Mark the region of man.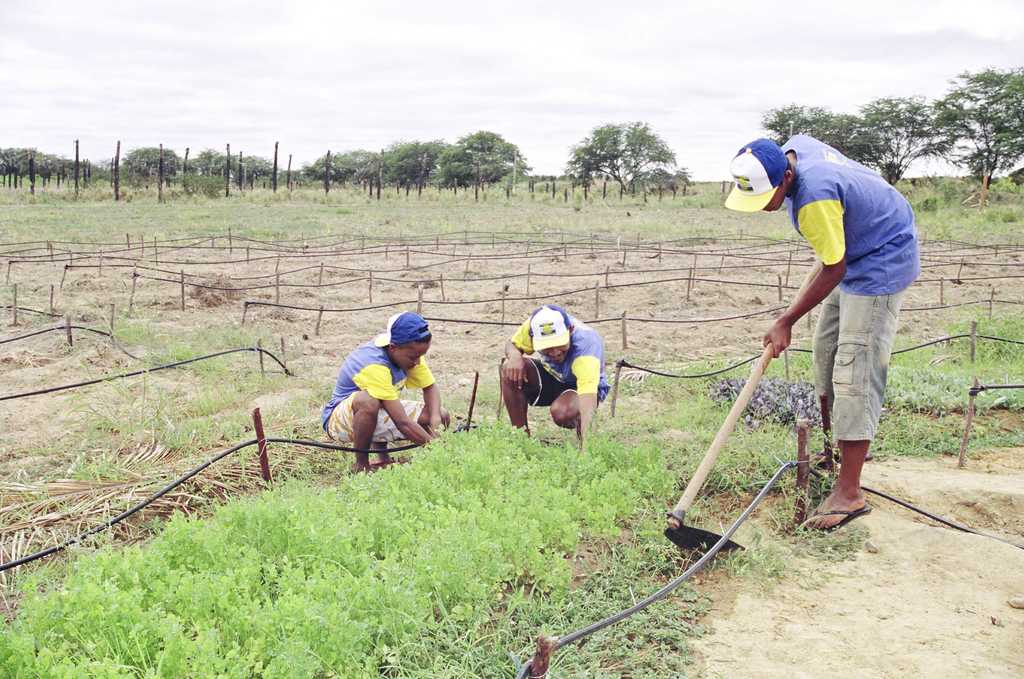
Region: pyautogui.locateOnScreen(751, 132, 923, 546).
